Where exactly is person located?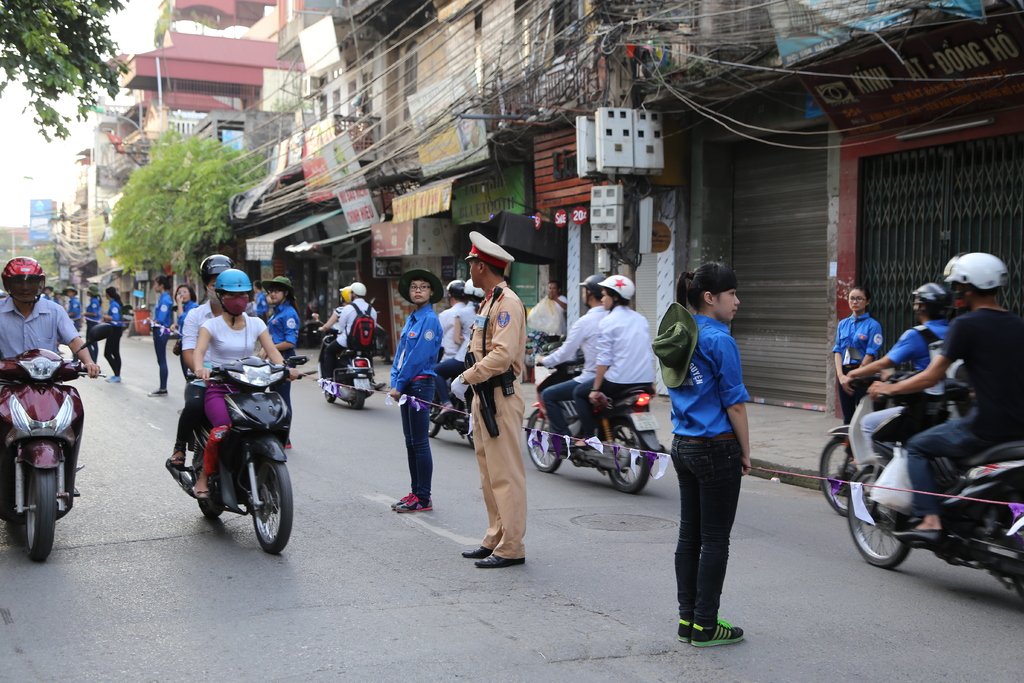
Its bounding box is (168, 254, 235, 471).
